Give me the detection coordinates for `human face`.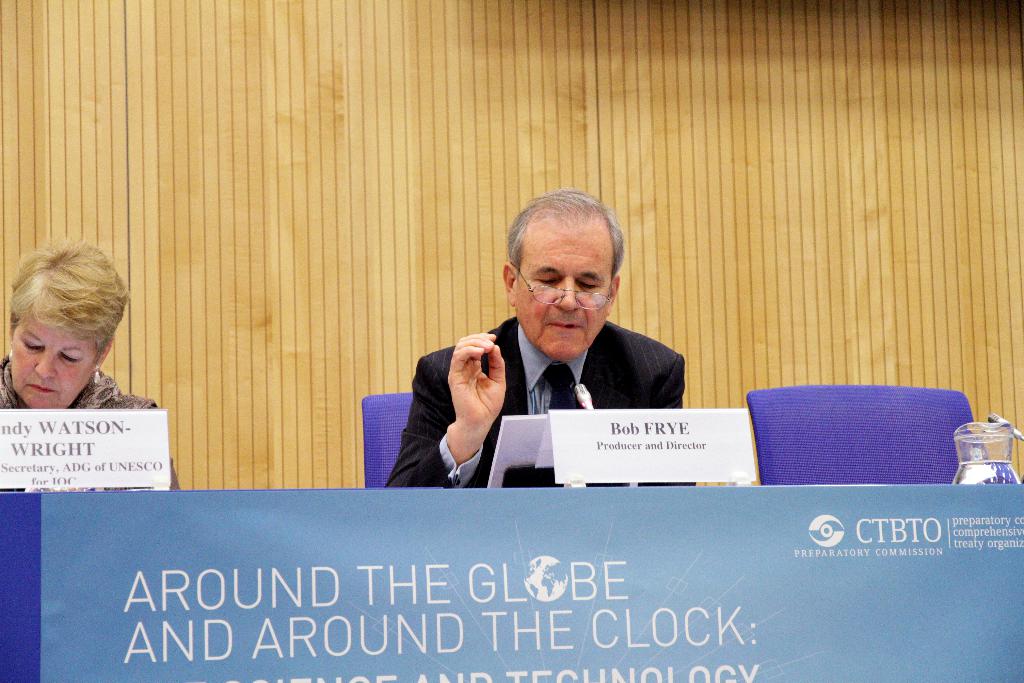
513/232/615/362.
